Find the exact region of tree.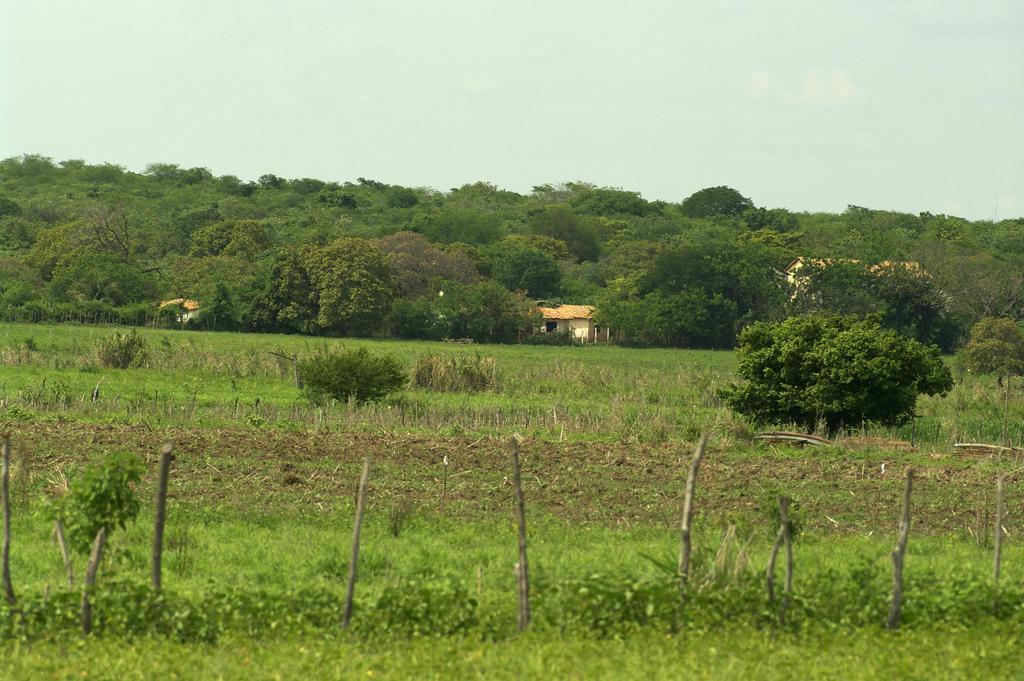
Exact region: select_region(58, 443, 138, 635).
